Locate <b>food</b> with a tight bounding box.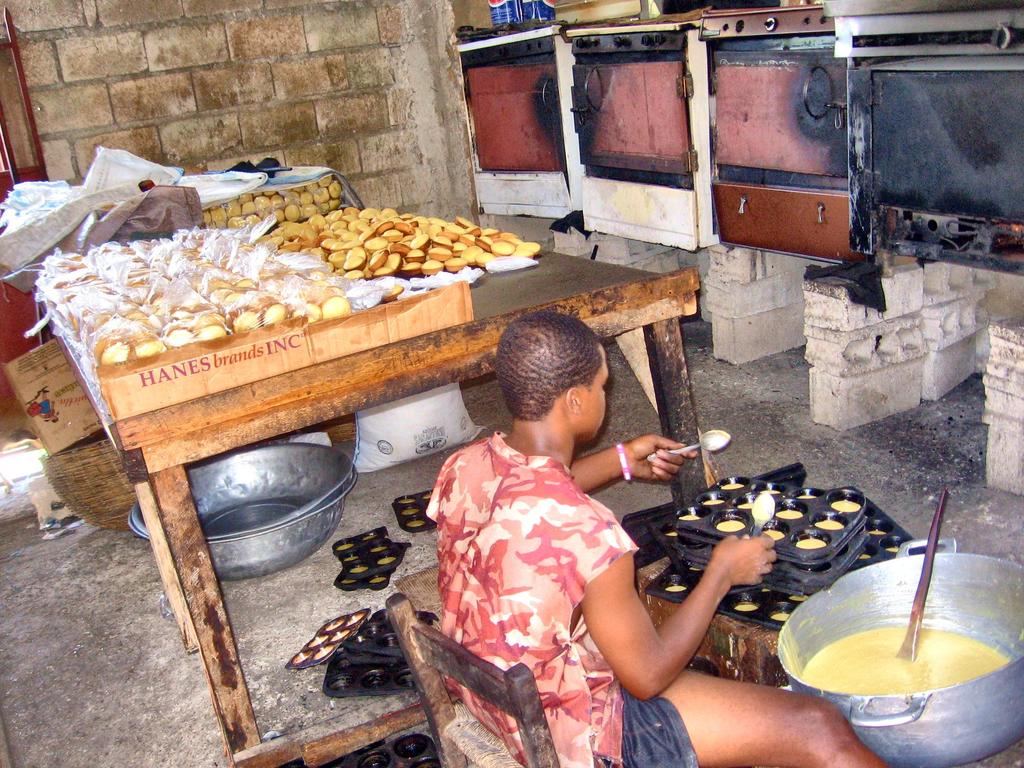
831, 499, 861, 512.
